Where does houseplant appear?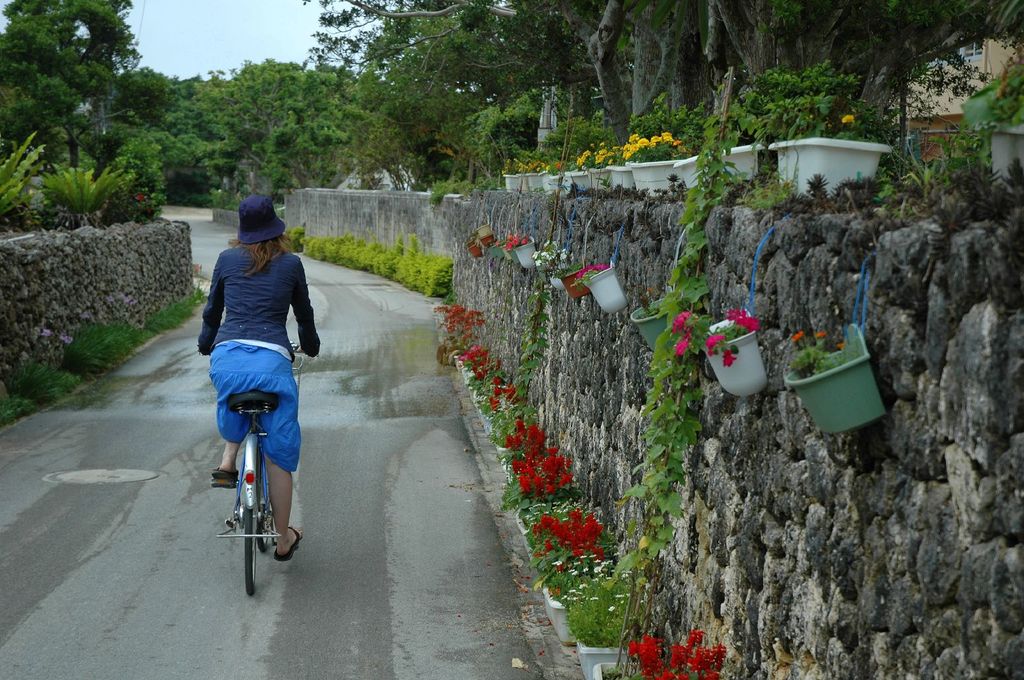
Appears at [x1=972, y1=66, x2=1023, y2=196].
